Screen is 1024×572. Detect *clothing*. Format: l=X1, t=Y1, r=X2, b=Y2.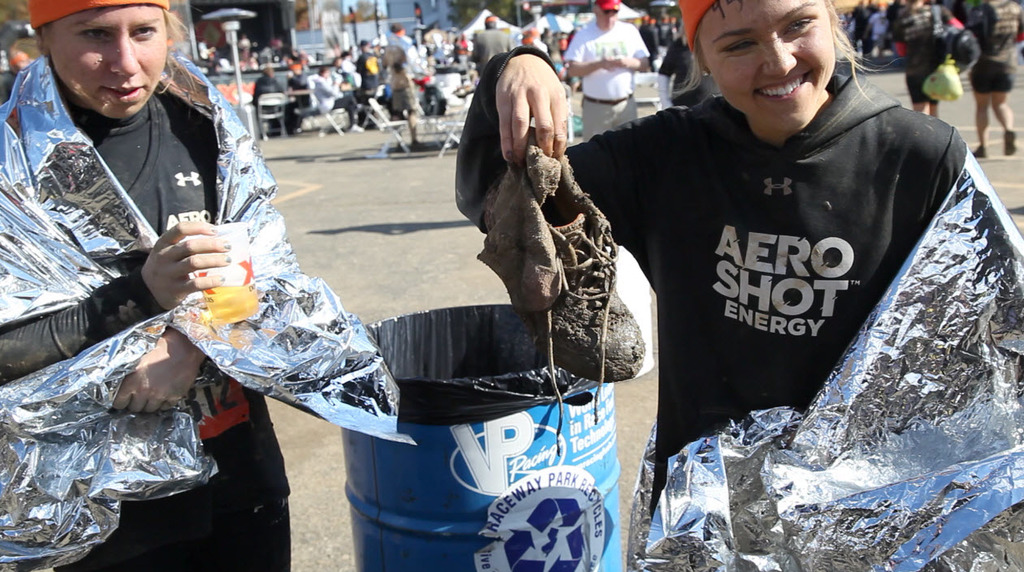
l=973, t=1, r=1022, b=88.
